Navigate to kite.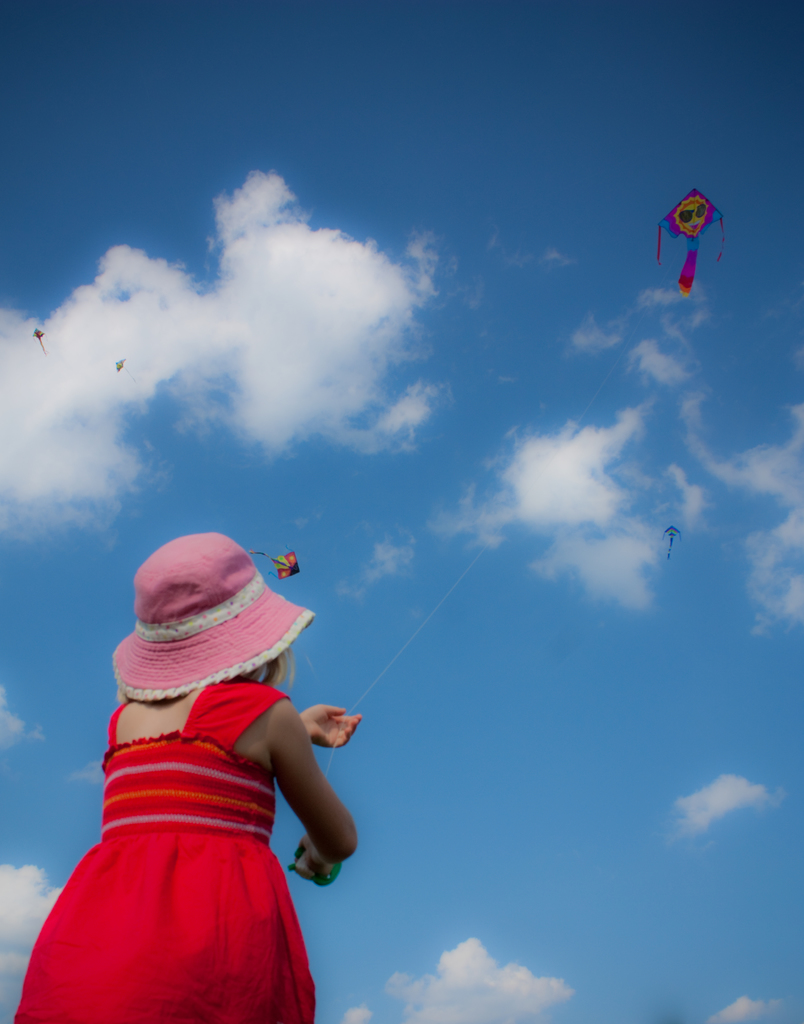
Navigation target: <bbox>657, 186, 727, 301</bbox>.
